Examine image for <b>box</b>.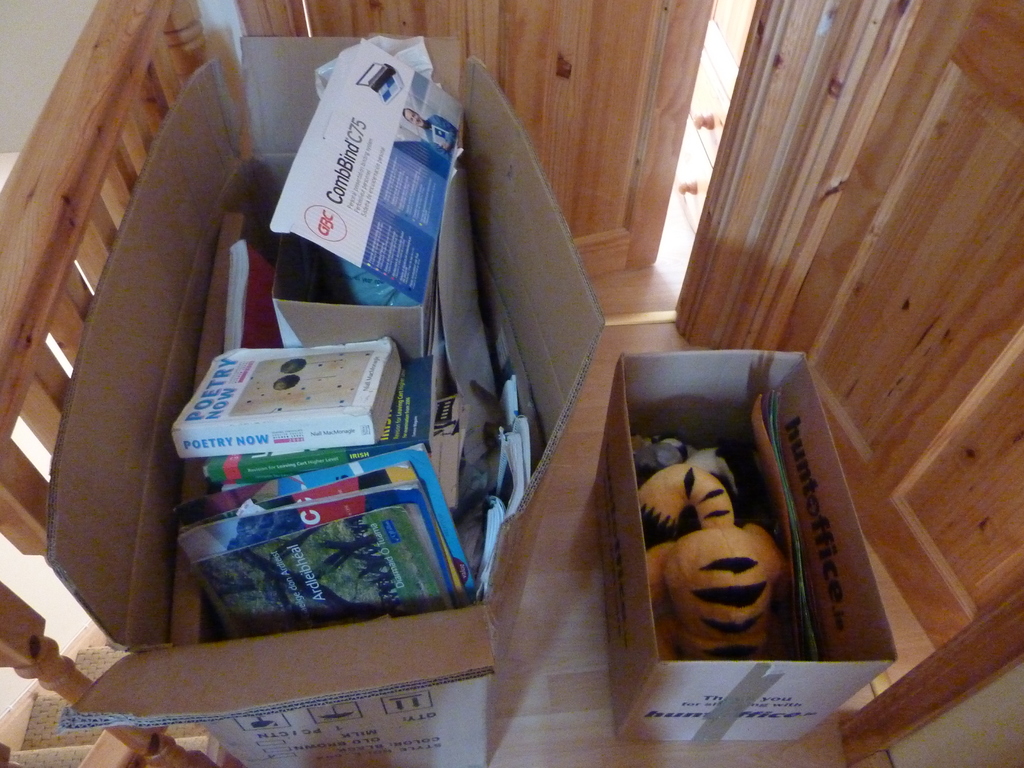
Examination result: crop(268, 42, 466, 305).
